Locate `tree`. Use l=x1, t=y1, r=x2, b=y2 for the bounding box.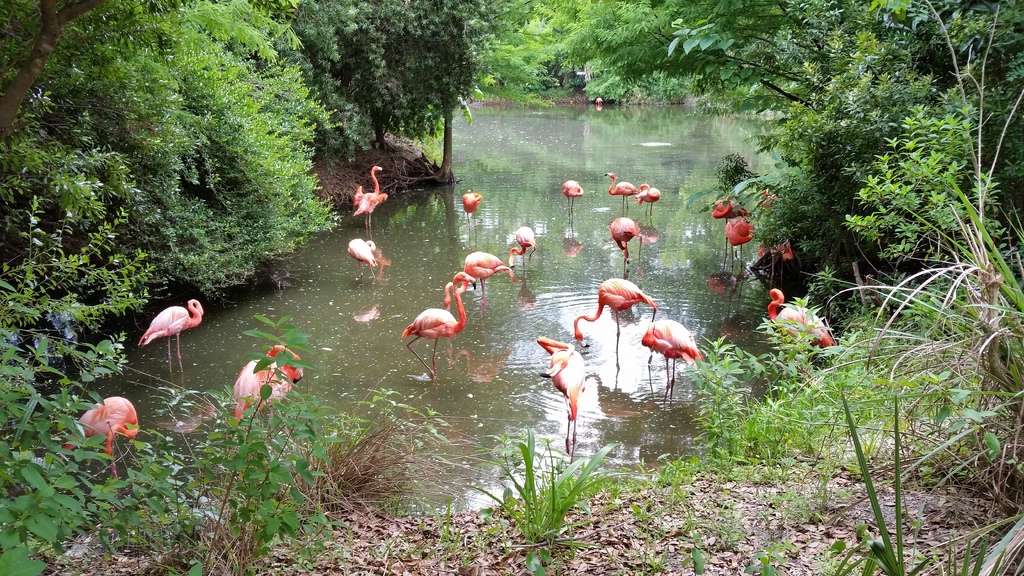
l=0, t=0, r=101, b=138.
